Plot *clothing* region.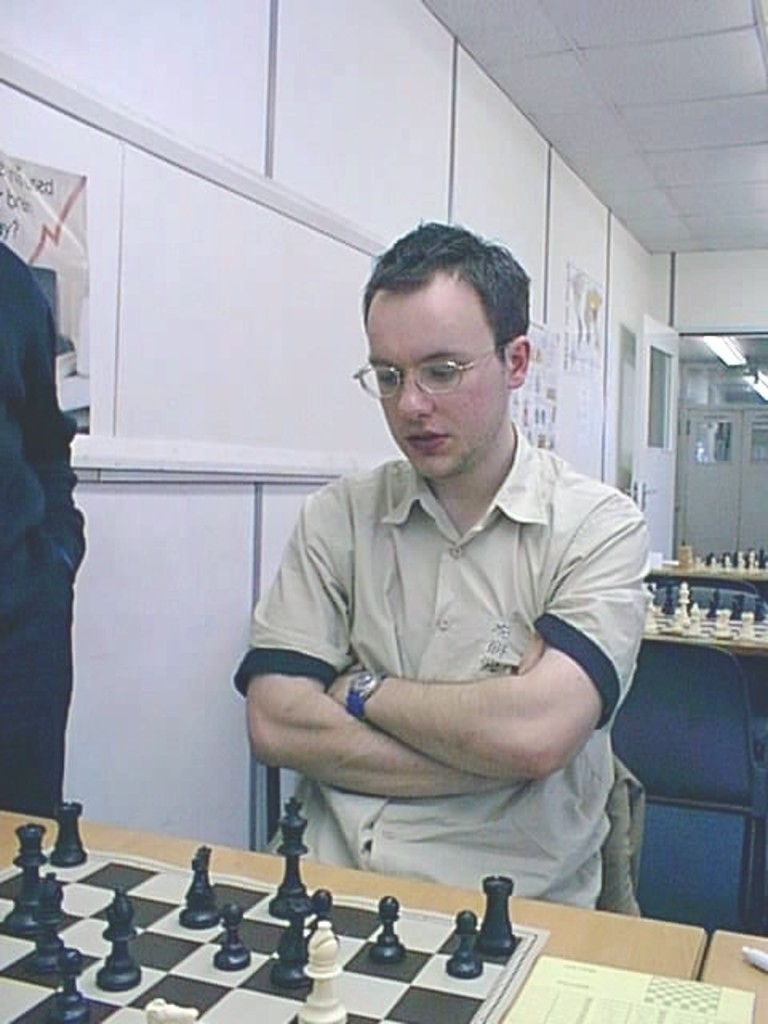
Plotted at [266, 429, 651, 893].
